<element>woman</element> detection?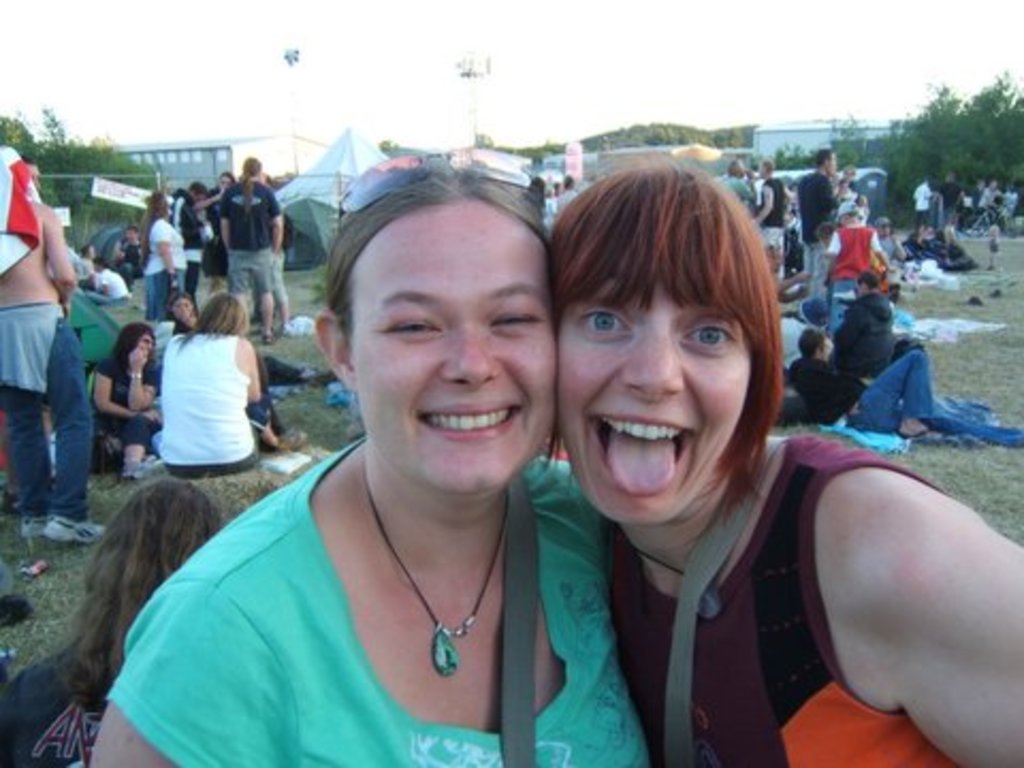
select_region(717, 158, 759, 205)
